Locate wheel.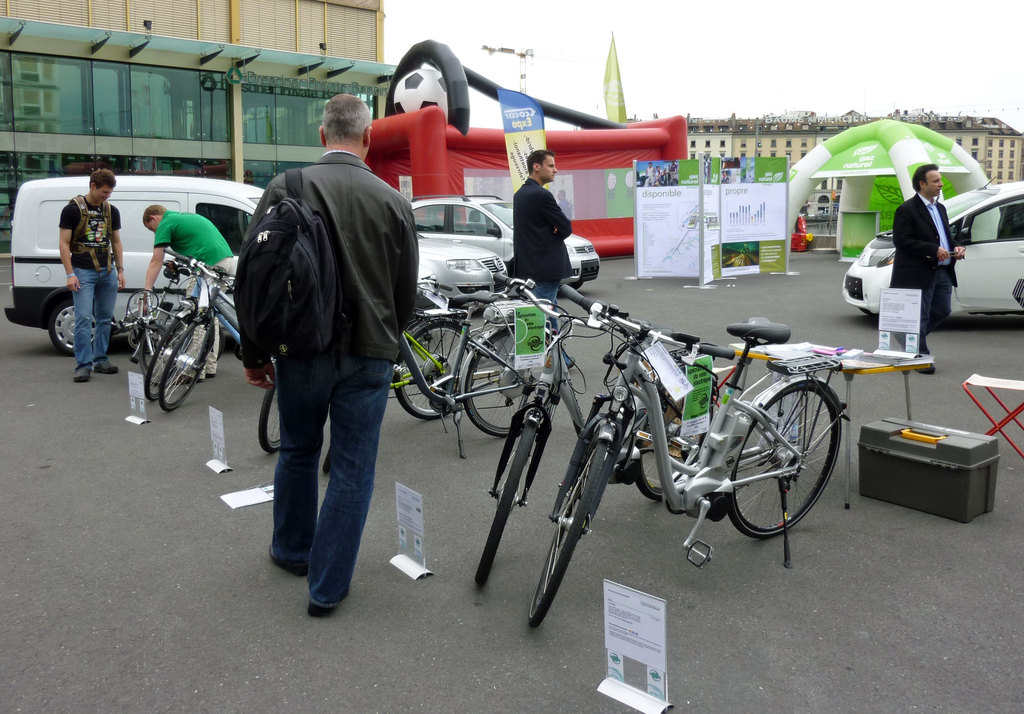
Bounding box: [859,307,877,318].
